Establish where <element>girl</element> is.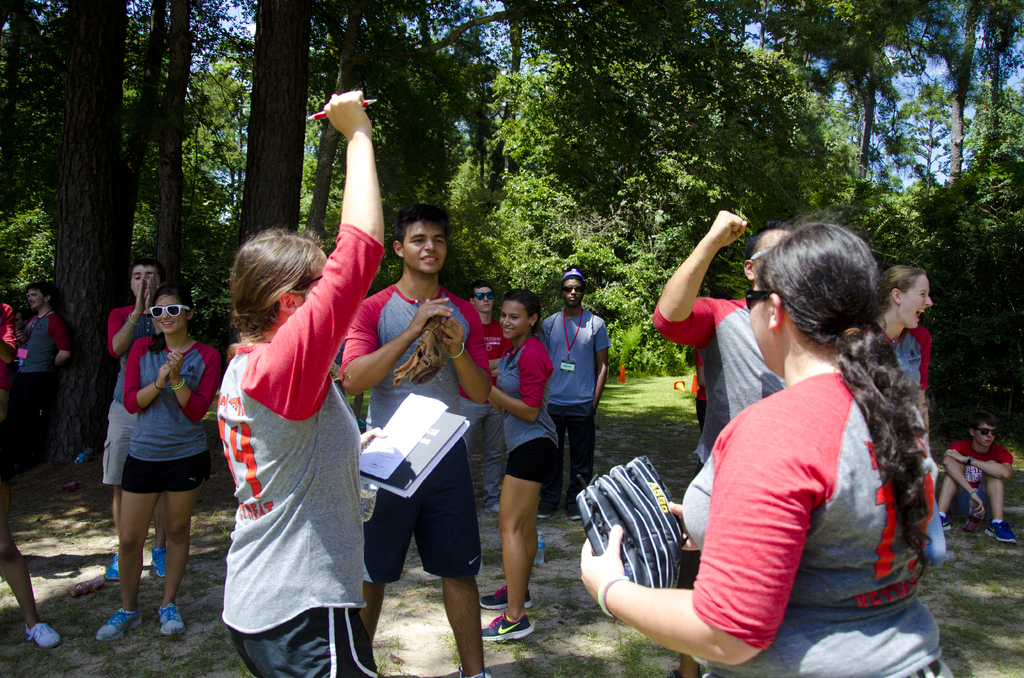
Established at 95,280,221,643.
